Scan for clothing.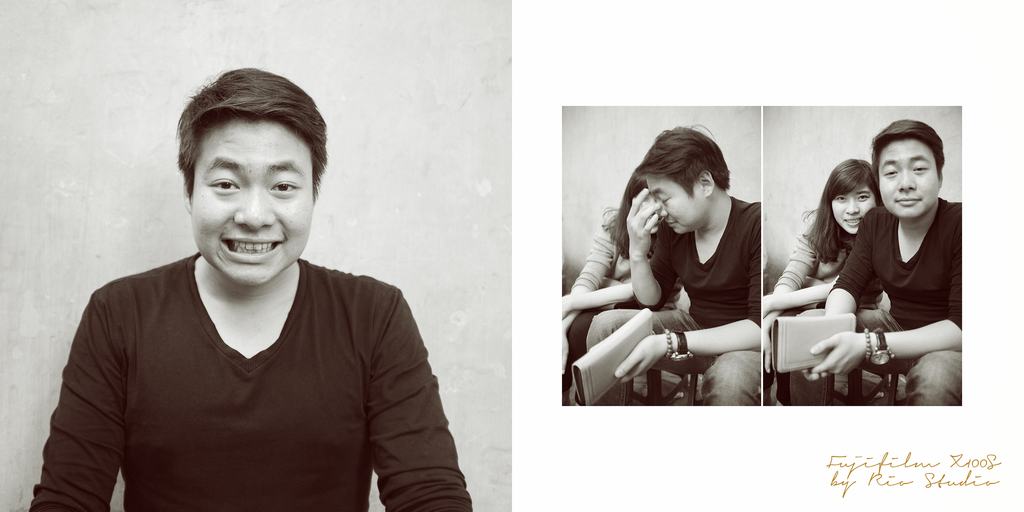
Scan result: detection(792, 194, 963, 403).
